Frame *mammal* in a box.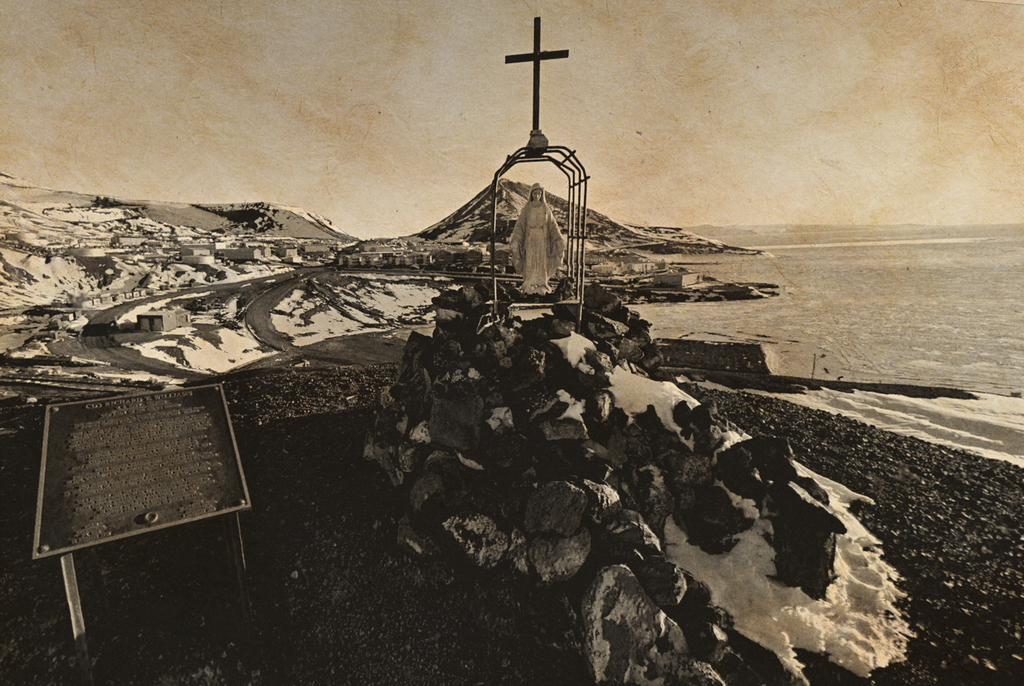
select_region(495, 178, 575, 307).
